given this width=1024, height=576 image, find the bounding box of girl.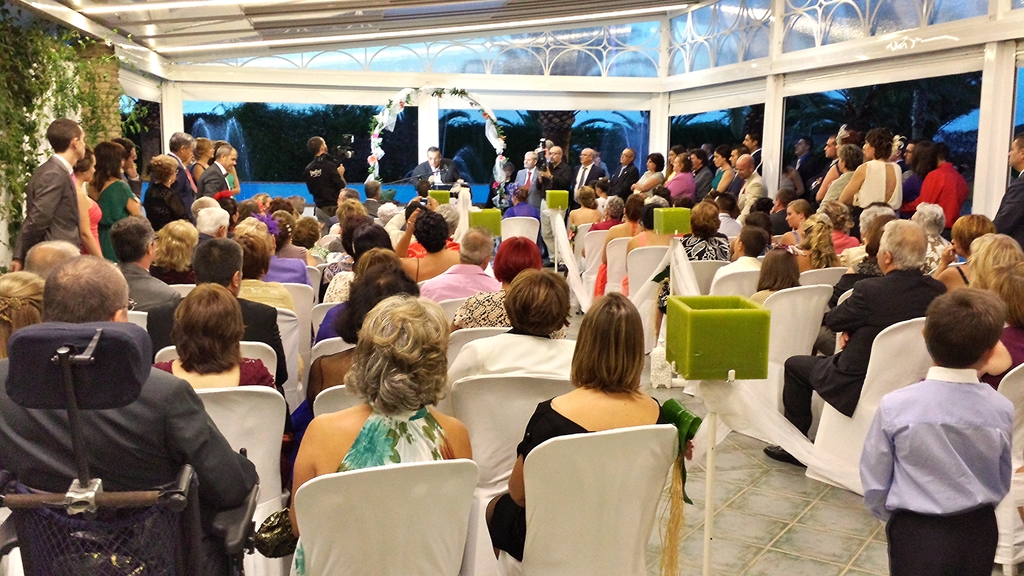
(0,271,41,353).
